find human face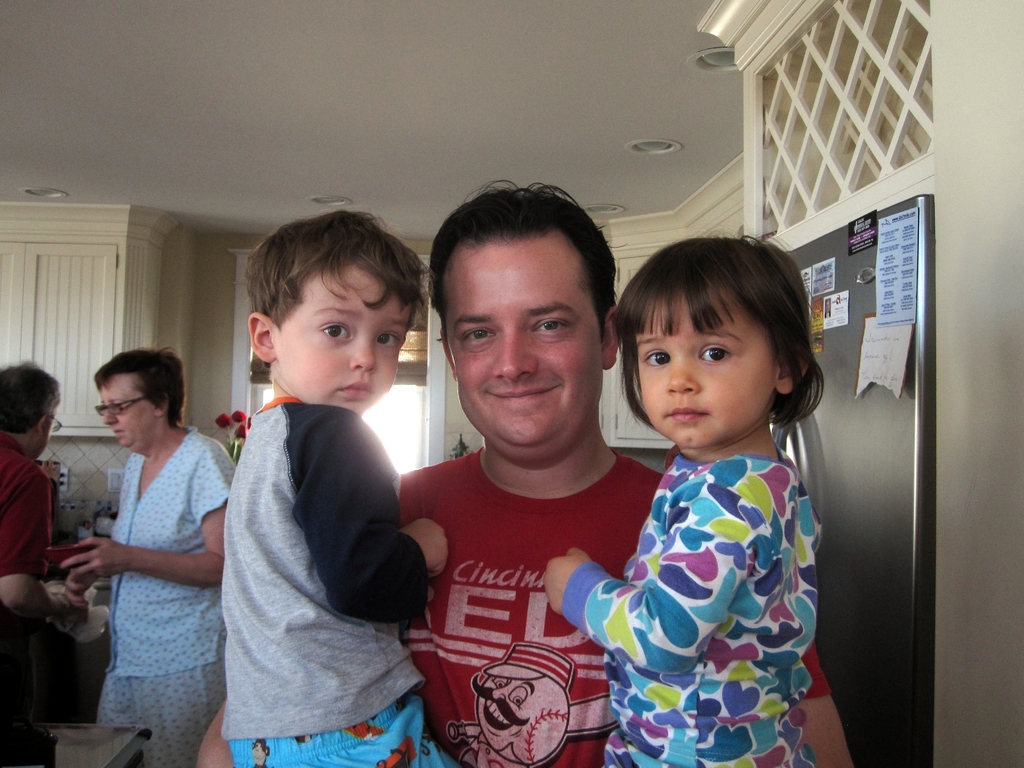
(left=442, top=236, right=602, bottom=445)
